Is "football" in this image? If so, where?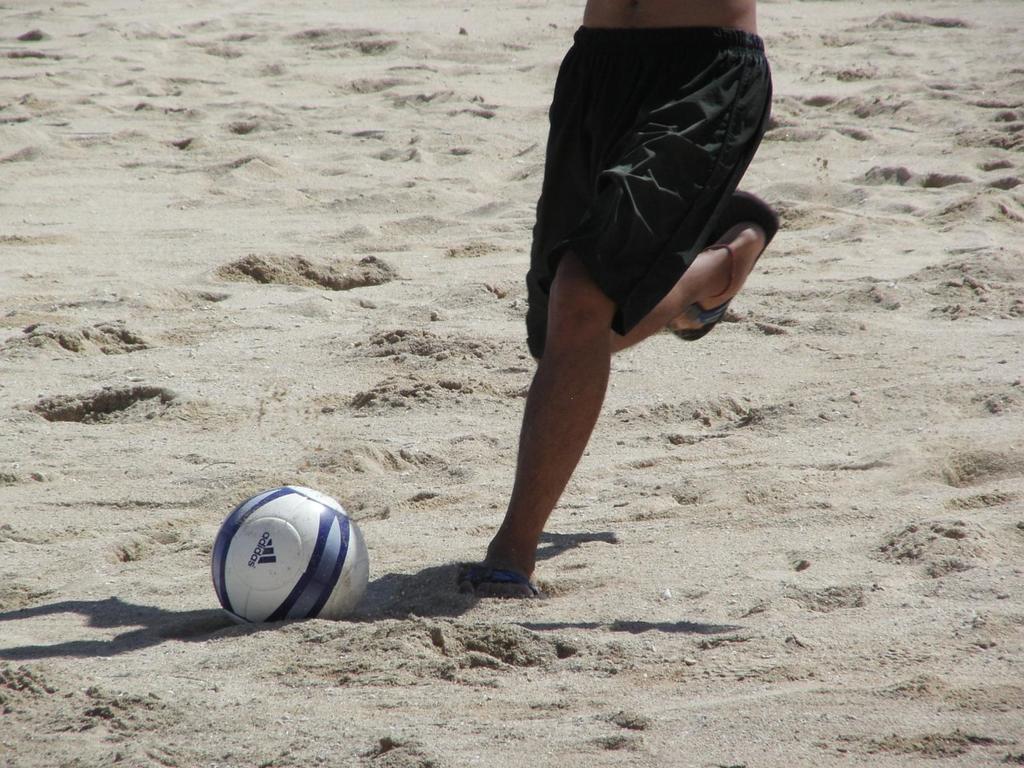
Yes, at (left=214, top=482, right=374, bottom=625).
